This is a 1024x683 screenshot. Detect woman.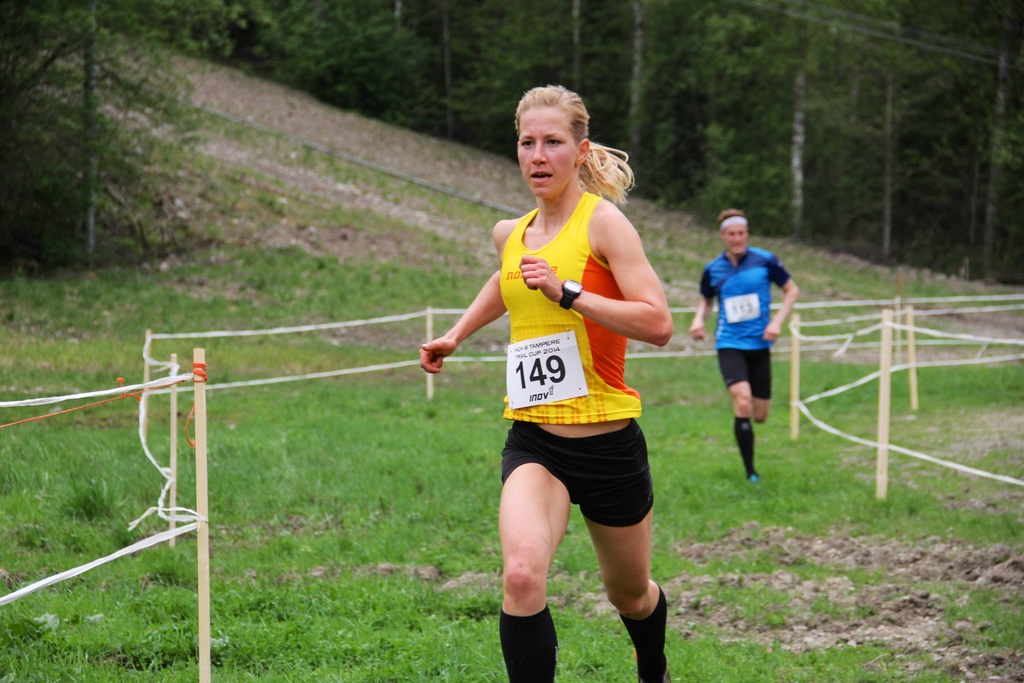
419,86,673,682.
